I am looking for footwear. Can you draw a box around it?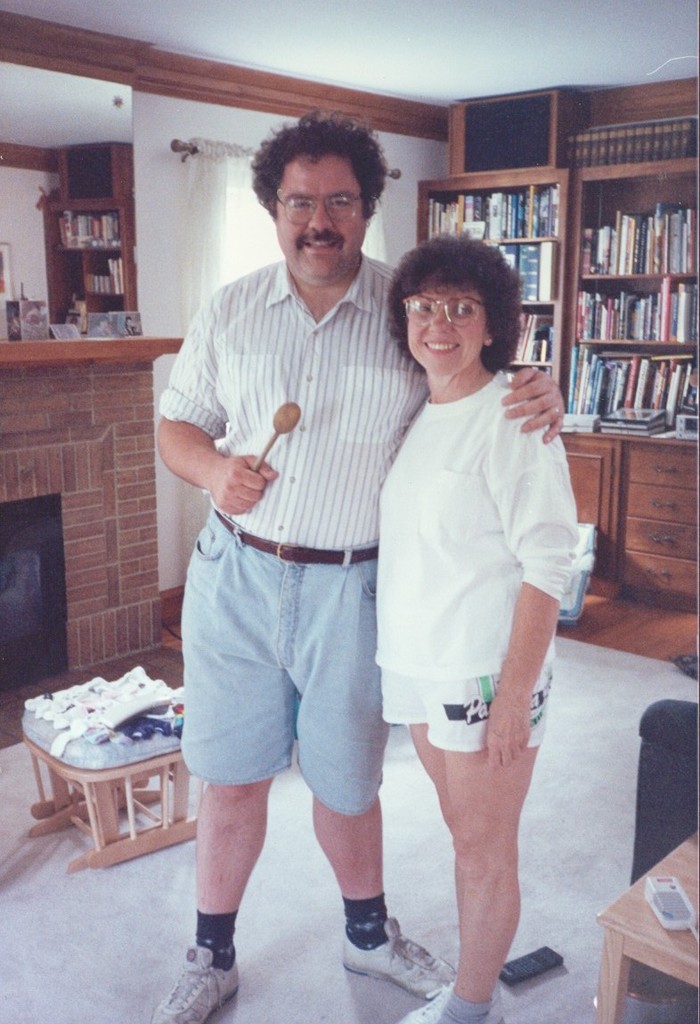
Sure, the bounding box is 336 912 447 1001.
